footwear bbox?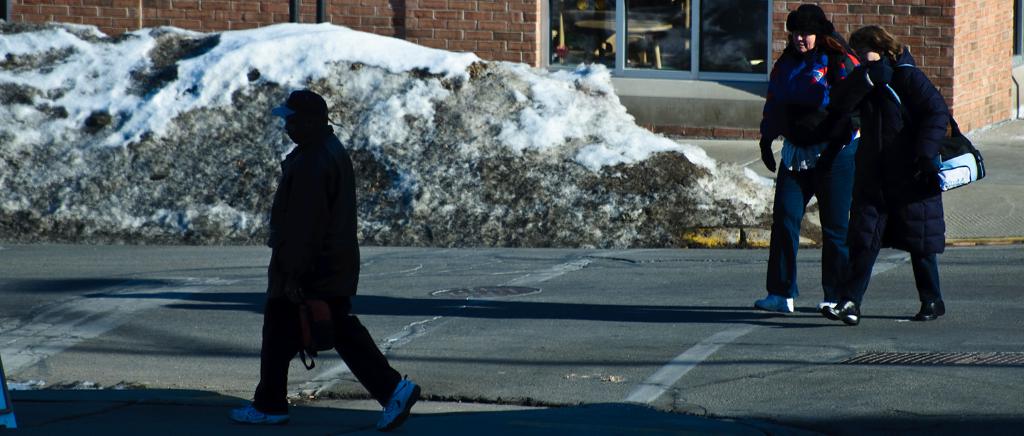
x1=816, y1=299, x2=840, y2=310
